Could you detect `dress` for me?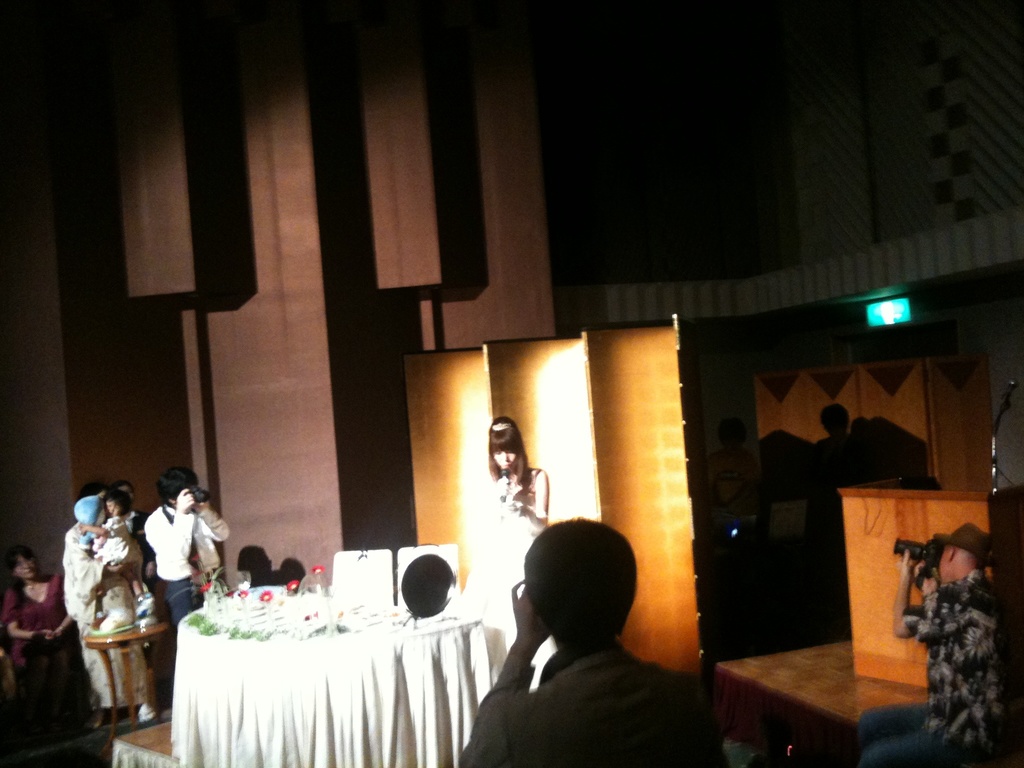
Detection result: l=852, t=565, r=1014, b=767.
